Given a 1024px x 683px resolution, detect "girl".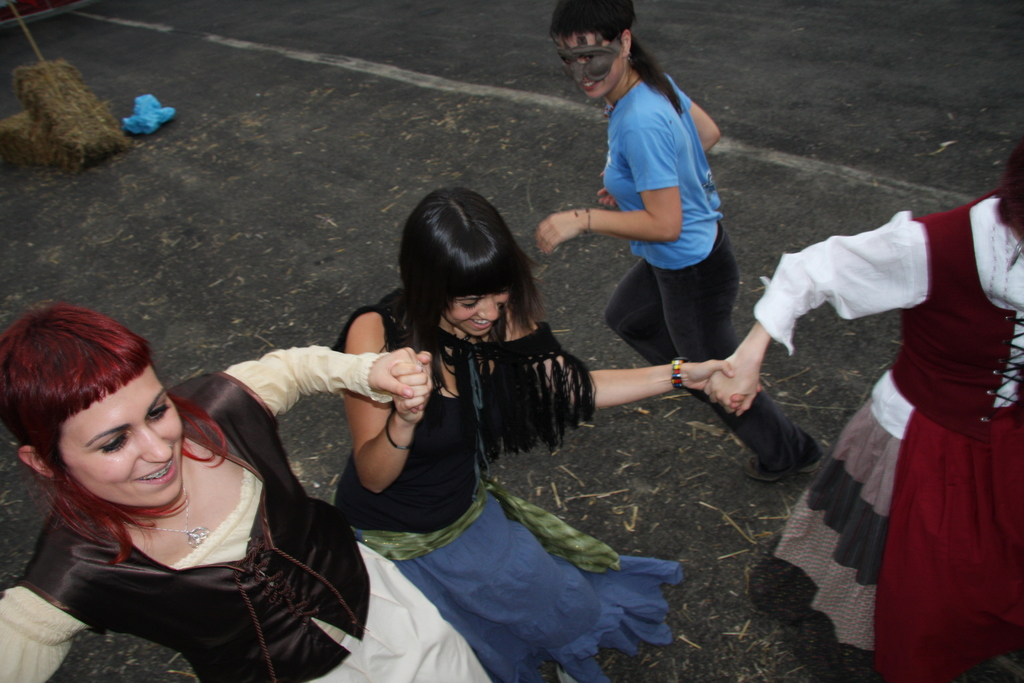
323, 186, 760, 682.
